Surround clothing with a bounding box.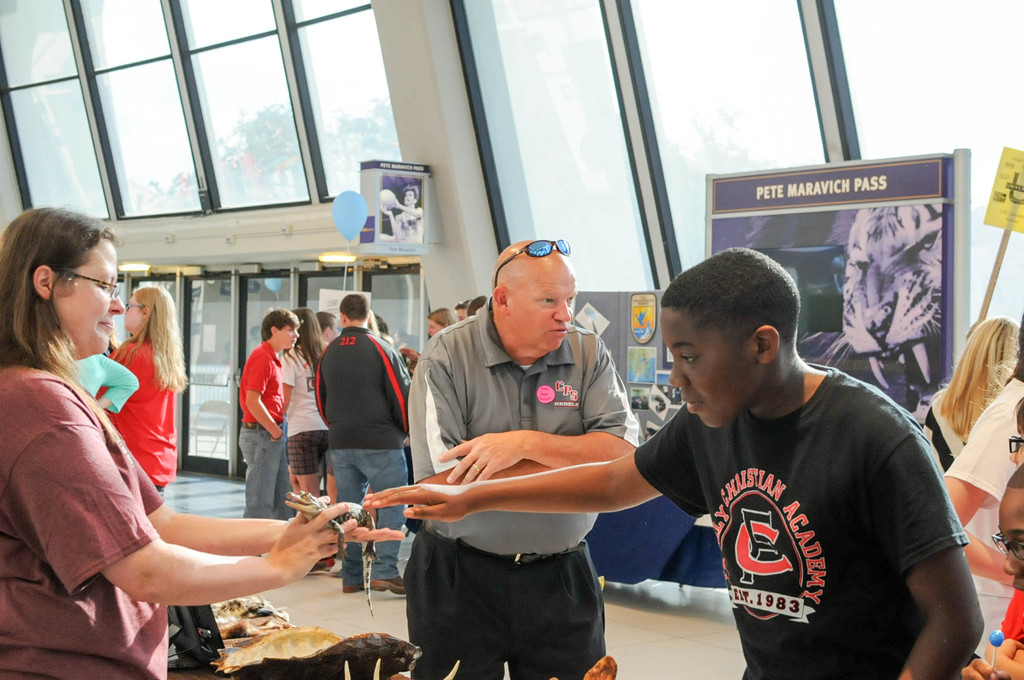
rect(1, 360, 159, 676).
